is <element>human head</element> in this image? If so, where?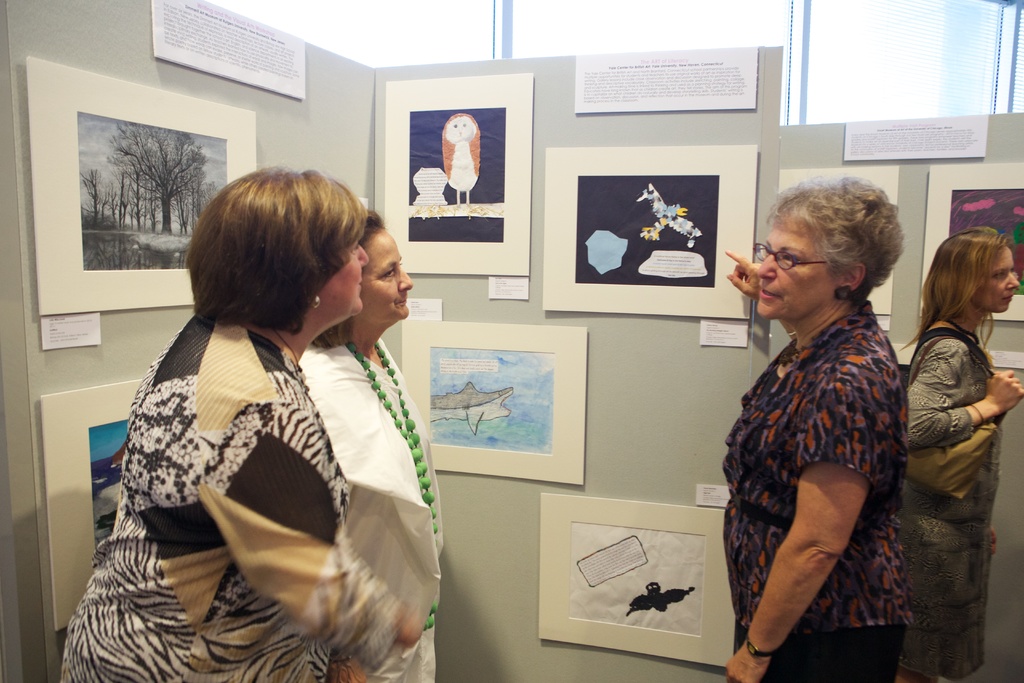
Yes, at <region>189, 161, 371, 336</region>.
